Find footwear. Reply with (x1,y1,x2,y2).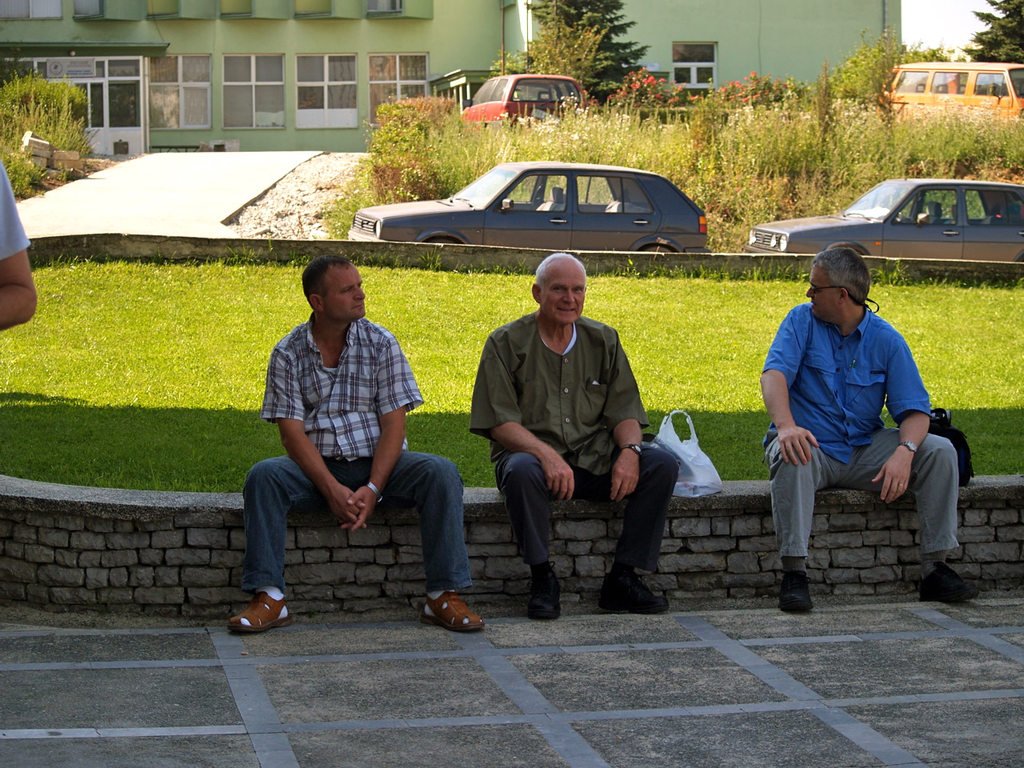
(219,592,294,640).
